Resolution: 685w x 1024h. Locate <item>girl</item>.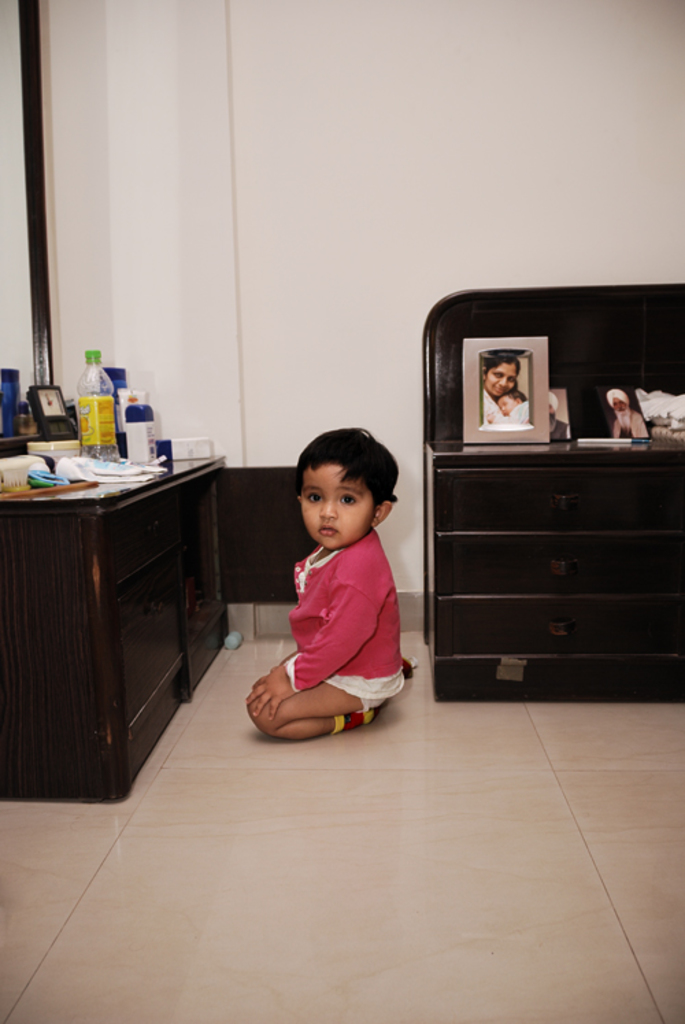
[x1=244, y1=425, x2=404, y2=737].
